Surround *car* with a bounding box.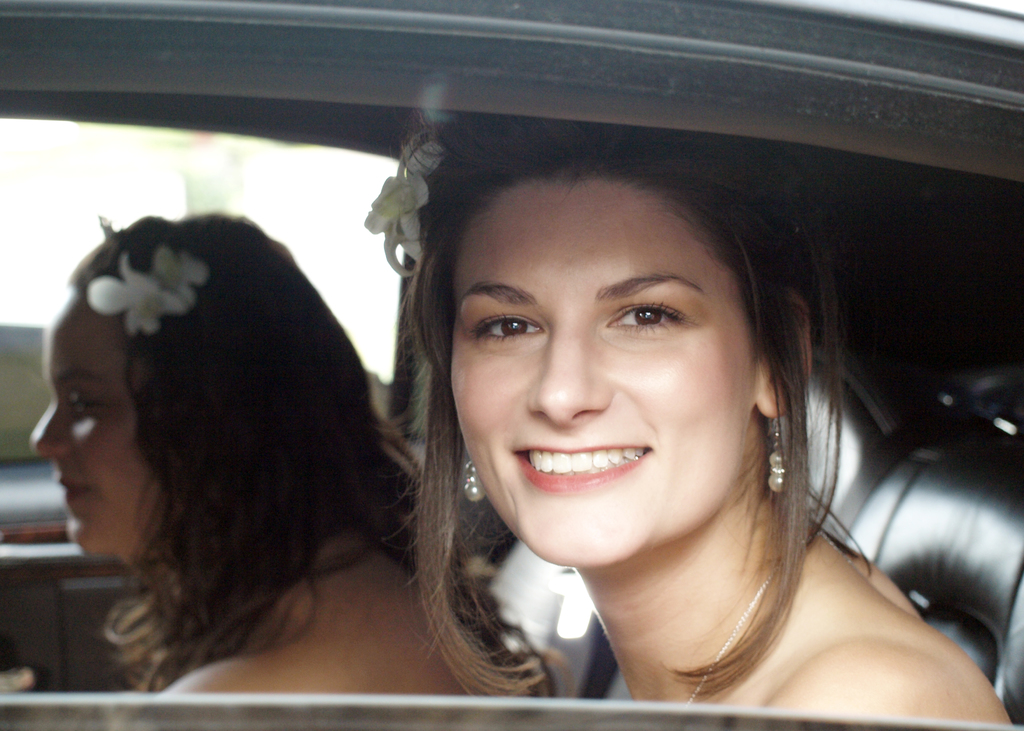
<region>0, 3, 1023, 730</region>.
